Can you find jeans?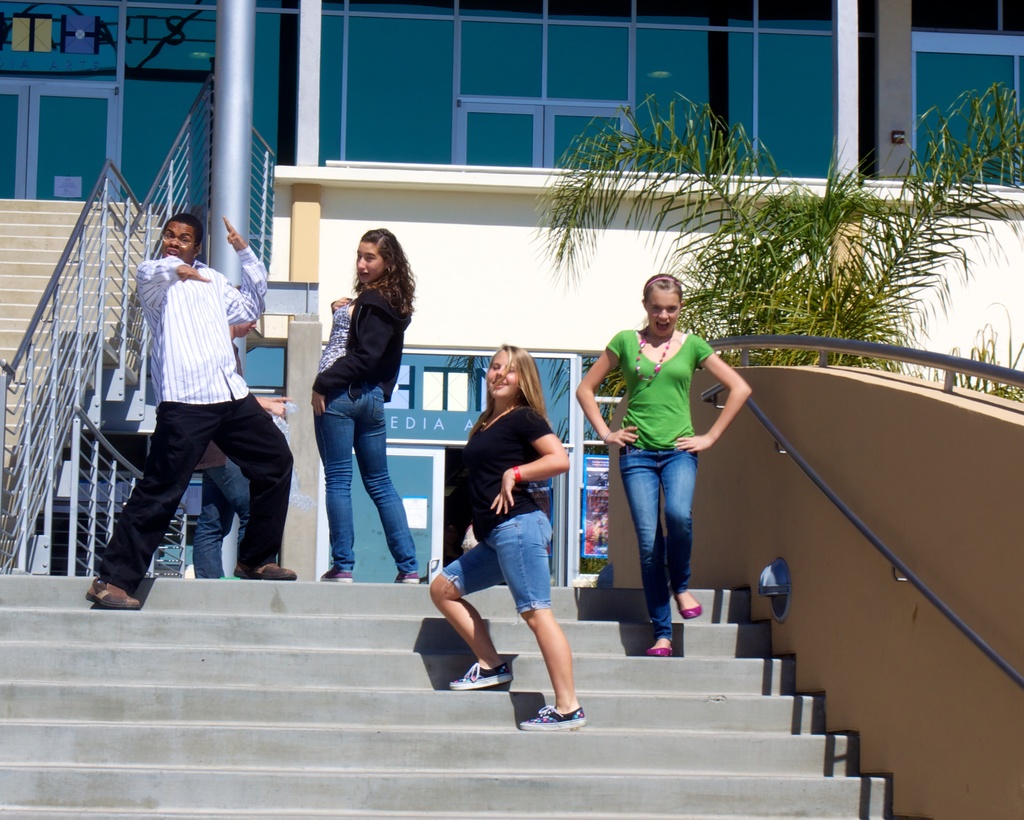
Yes, bounding box: bbox(193, 460, 254, 580).
